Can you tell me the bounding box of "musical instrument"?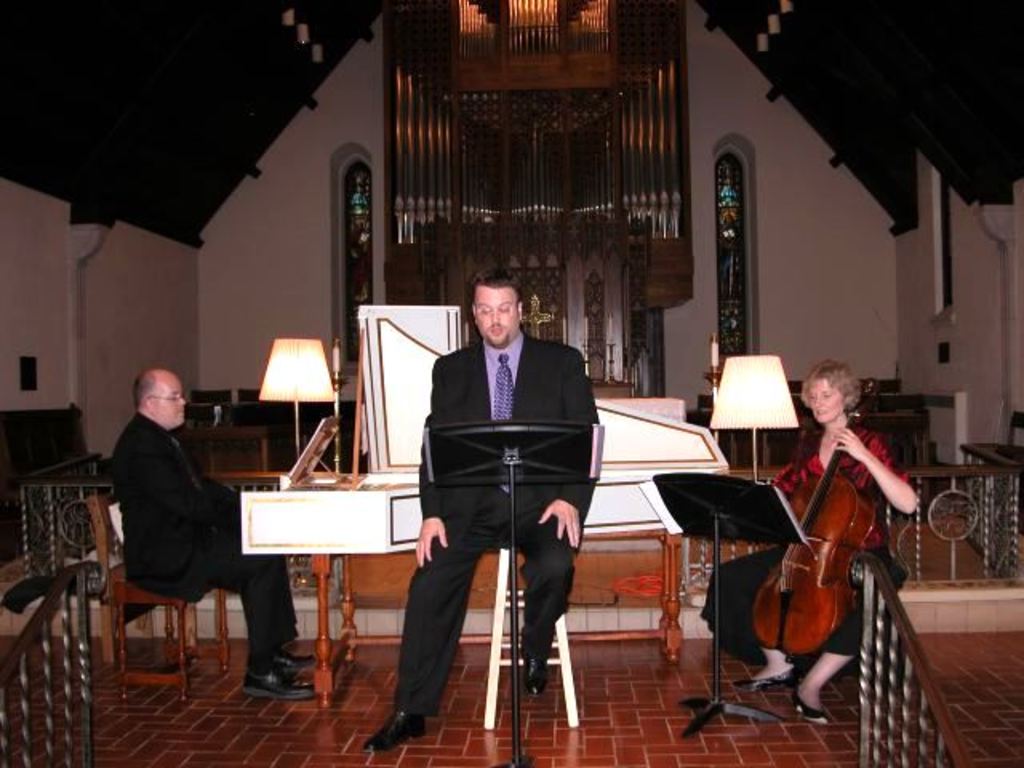
bbox=(750, 379, 875, 658).
